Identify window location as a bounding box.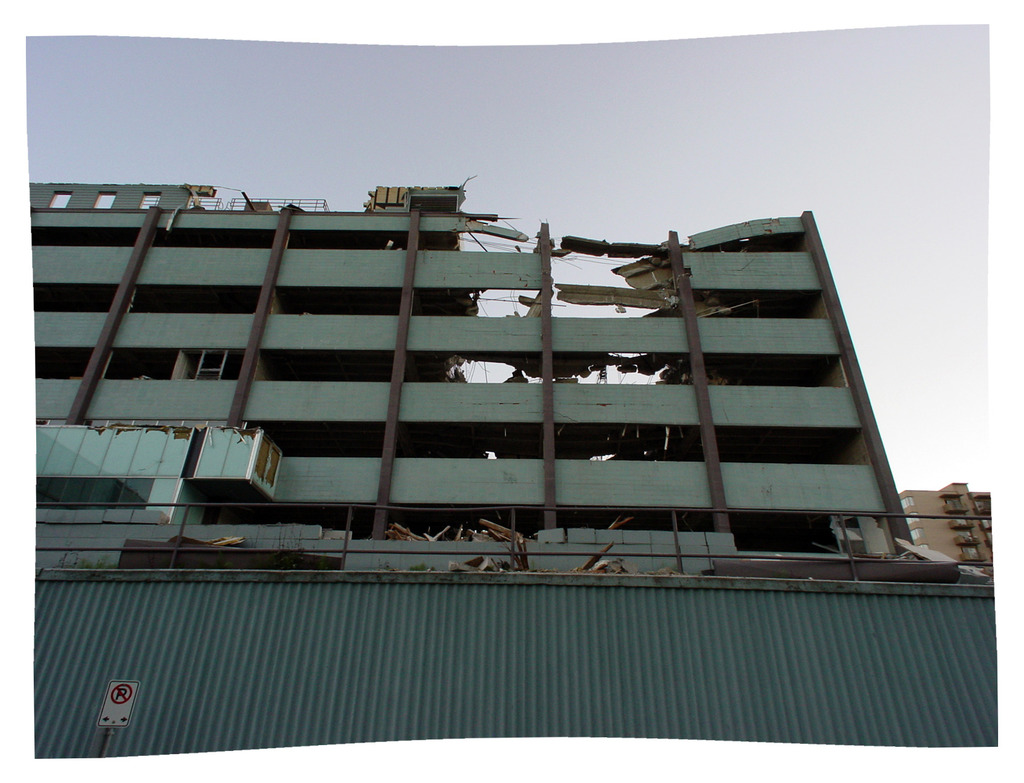
[x1=36, y1=478, x2=147, y2=510].
